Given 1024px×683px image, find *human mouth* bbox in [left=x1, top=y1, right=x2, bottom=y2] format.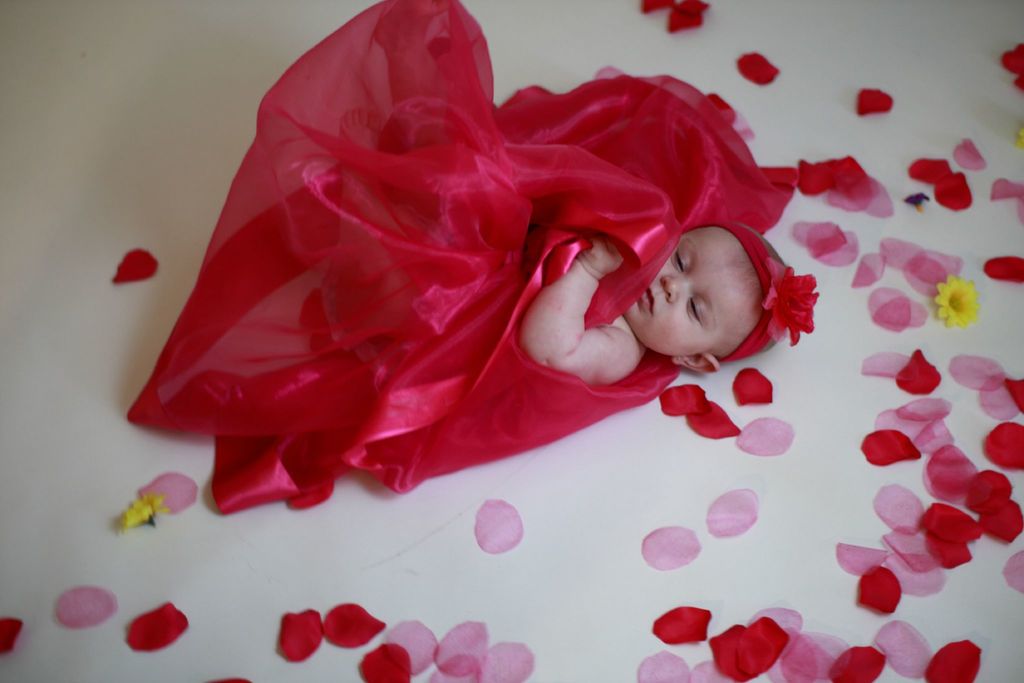
[left=639, top=287, right=655, bottom=309].
